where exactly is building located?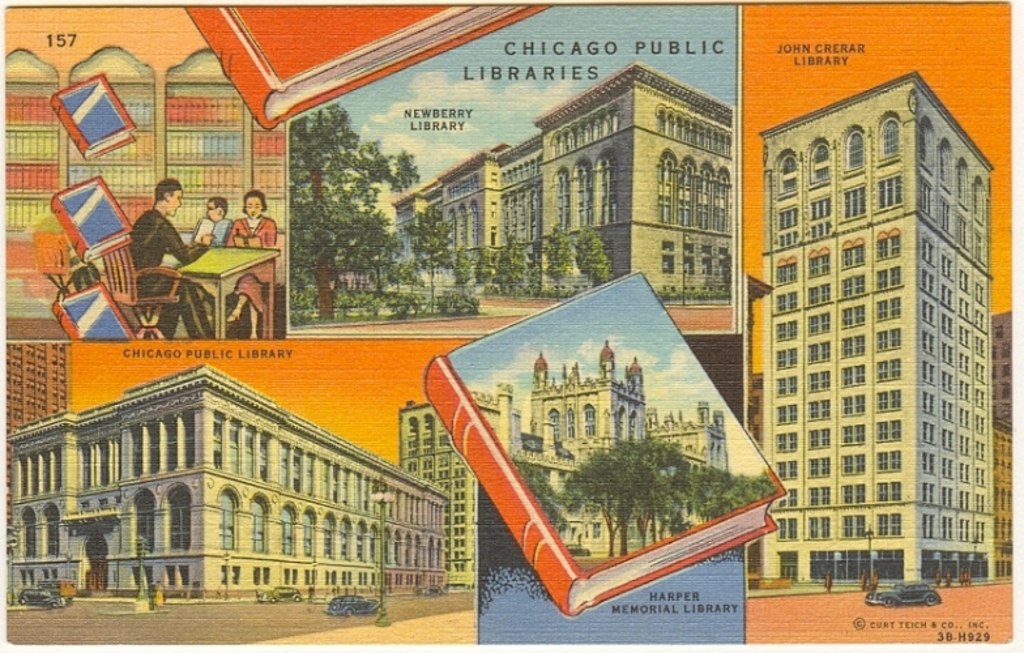
Its bounding box is [x1=0, y1=362, x2=456, y2=603].
